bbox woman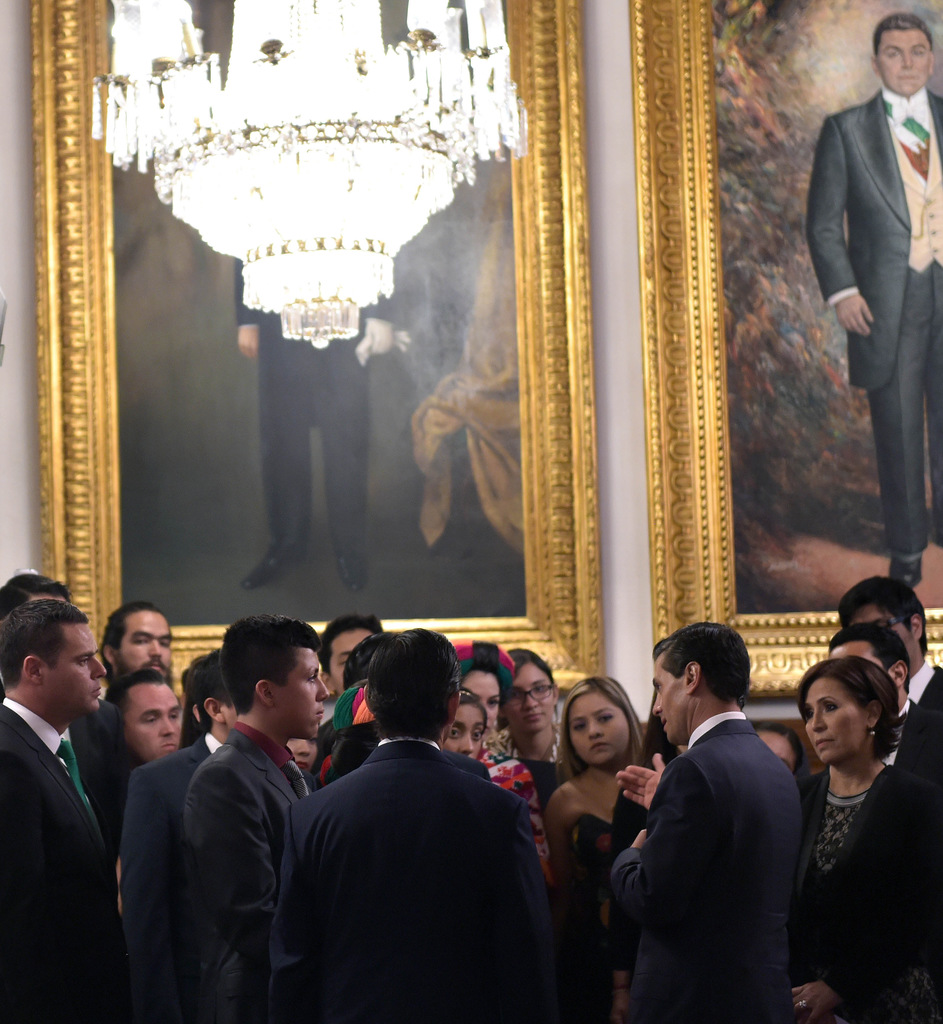
x1=749, y1=718, x2=799, y2=822
